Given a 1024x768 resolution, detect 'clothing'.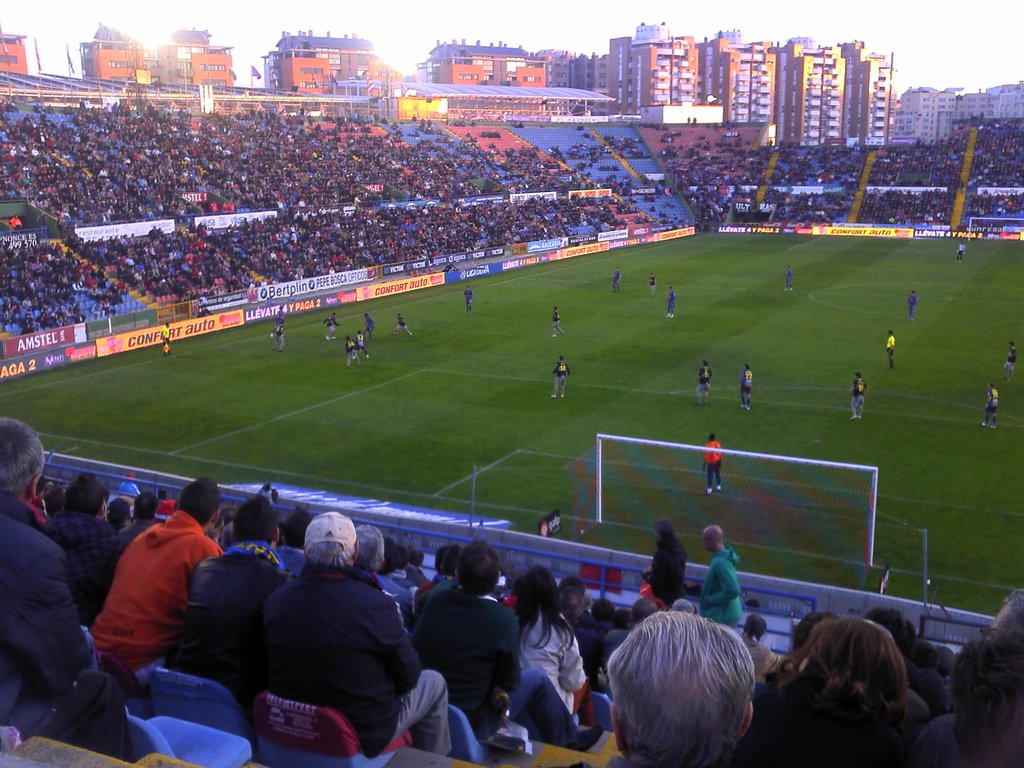
box(850, 376, 867, 417).
